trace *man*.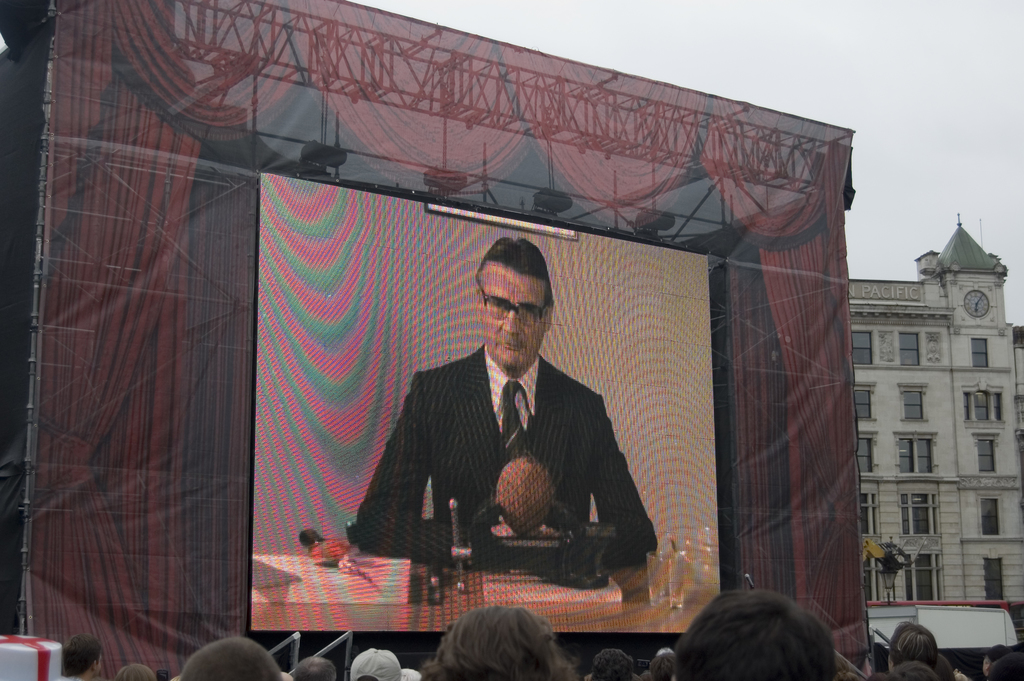
Traced to box=[177, 633, 273, 680].
